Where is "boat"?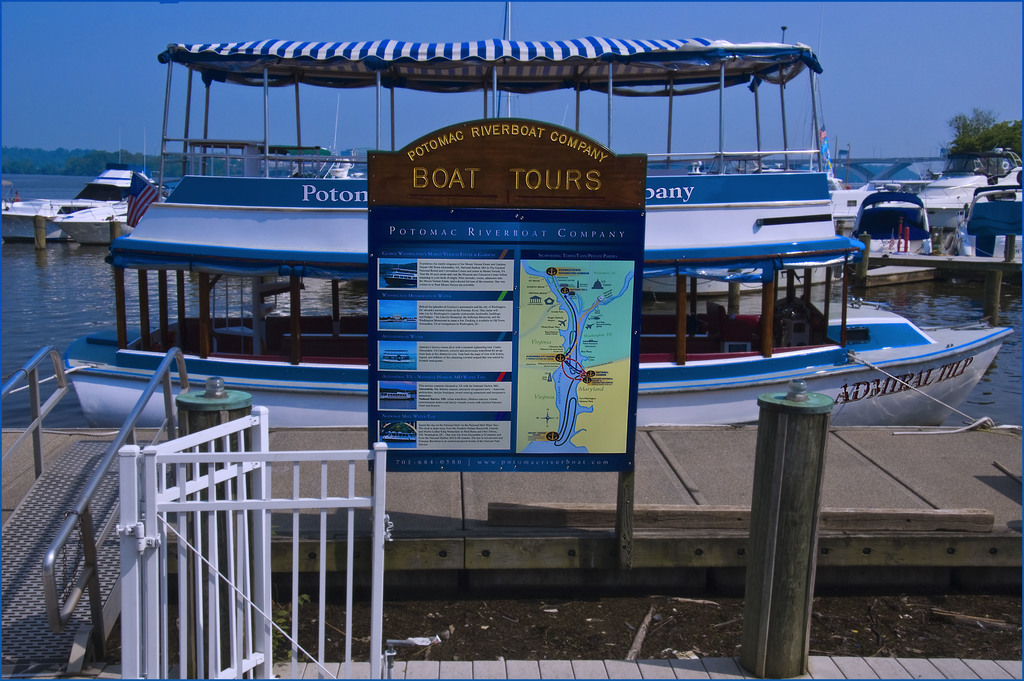
Rect(55, 0, 1018, 431).
